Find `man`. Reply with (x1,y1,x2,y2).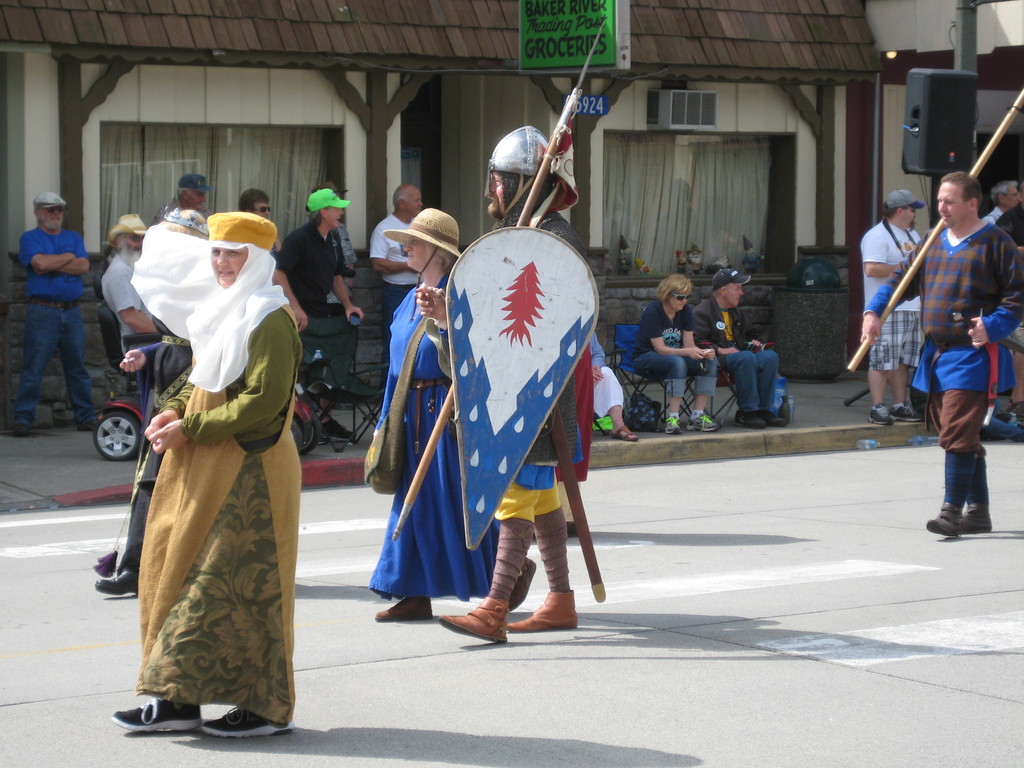
(15,189,96,431).
